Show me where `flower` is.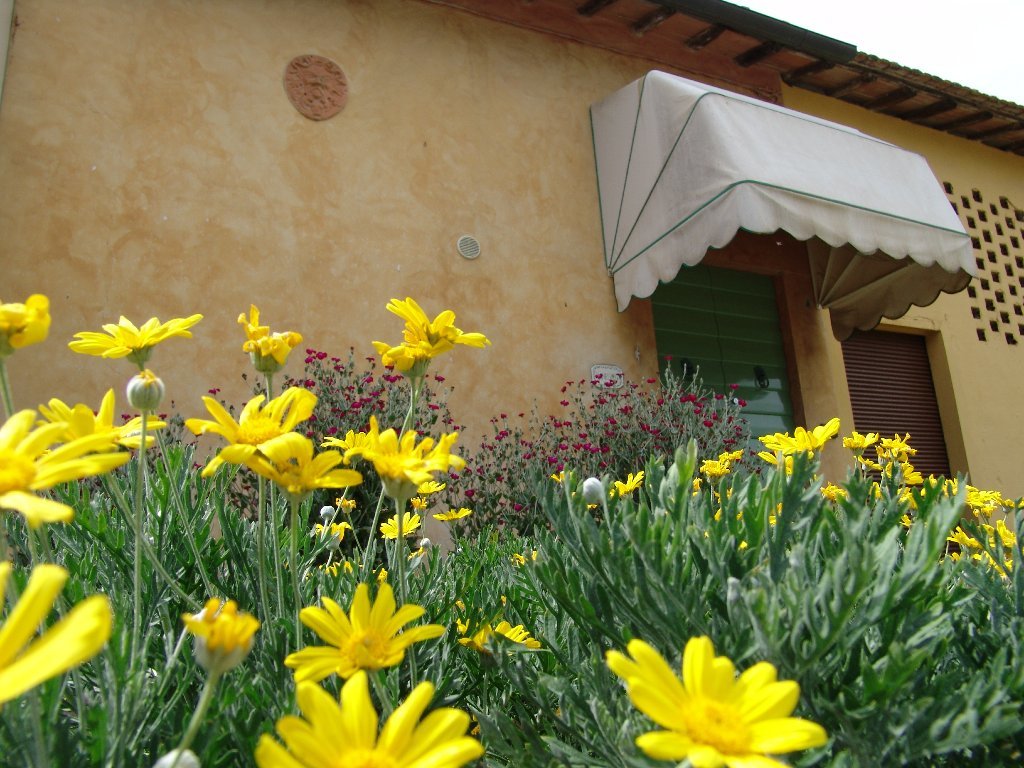
`flower` is at locate(839, 428, 881, 457).
